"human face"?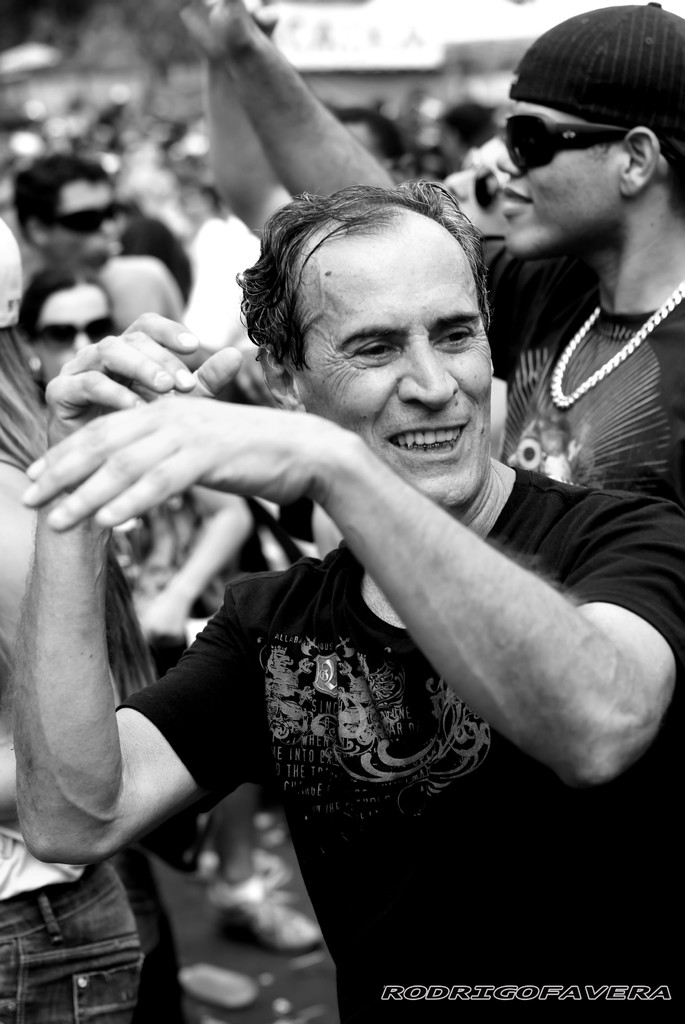
locate(45, 173, 134, 267)
